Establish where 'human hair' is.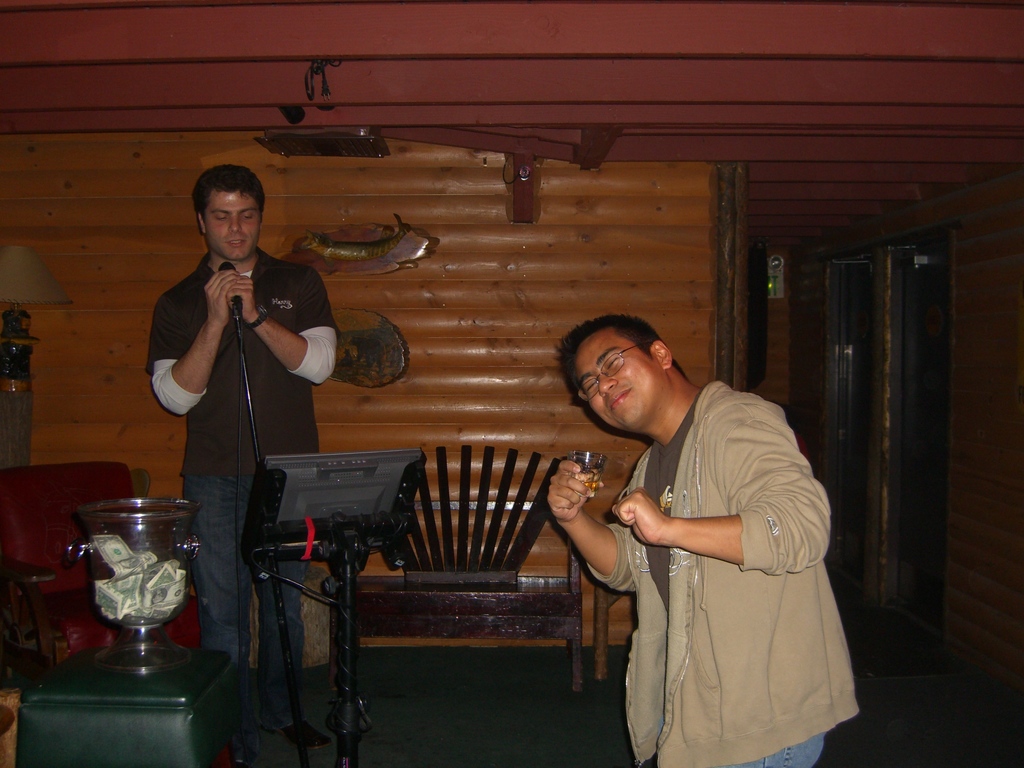
Established at select_region(561, 323, 688, 417).
